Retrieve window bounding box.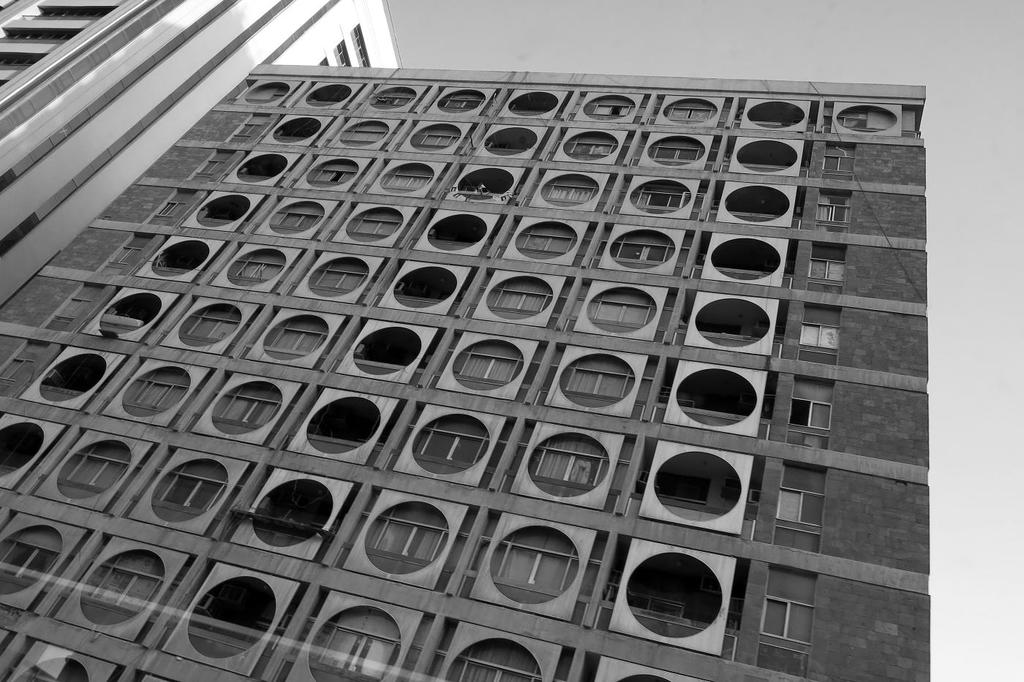
Bounding box: 824, 153, 857, 173.
